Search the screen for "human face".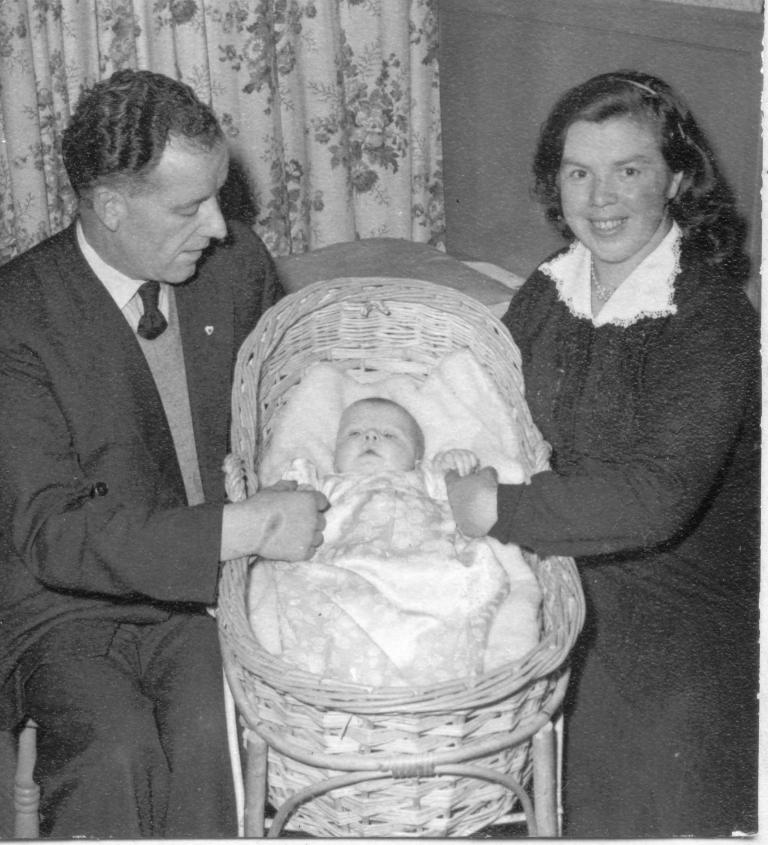
Found at [left=335, top=402, right=417, bottom=473].
